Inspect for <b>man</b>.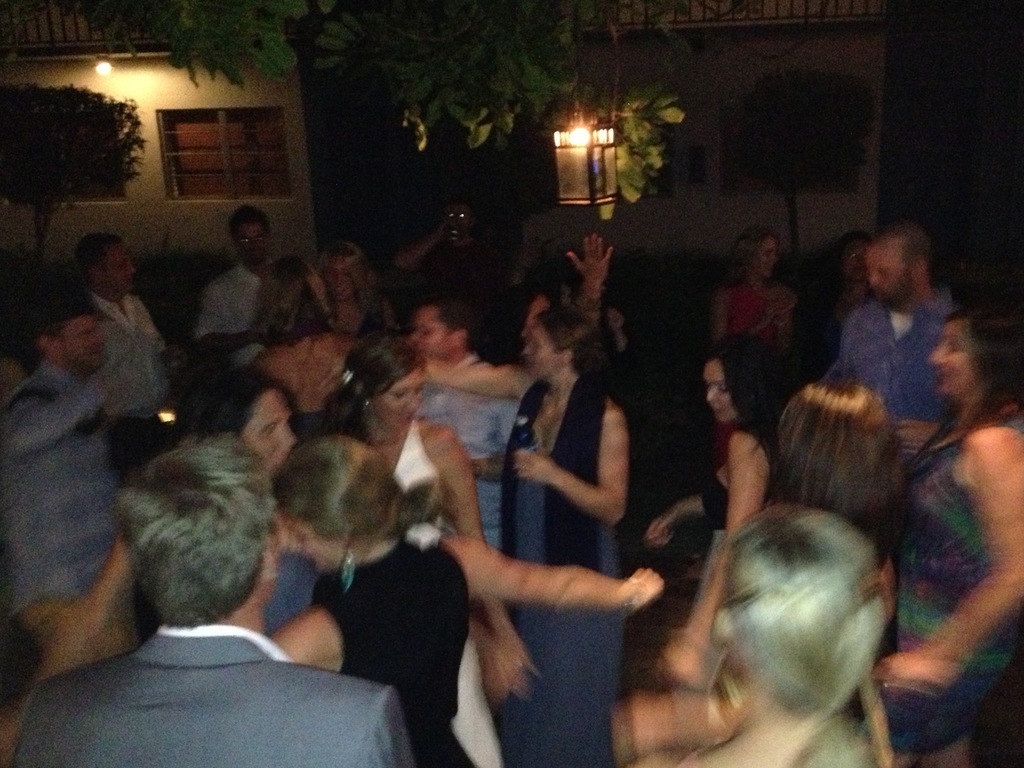
Inspection: [19, 440, 436, 765].
